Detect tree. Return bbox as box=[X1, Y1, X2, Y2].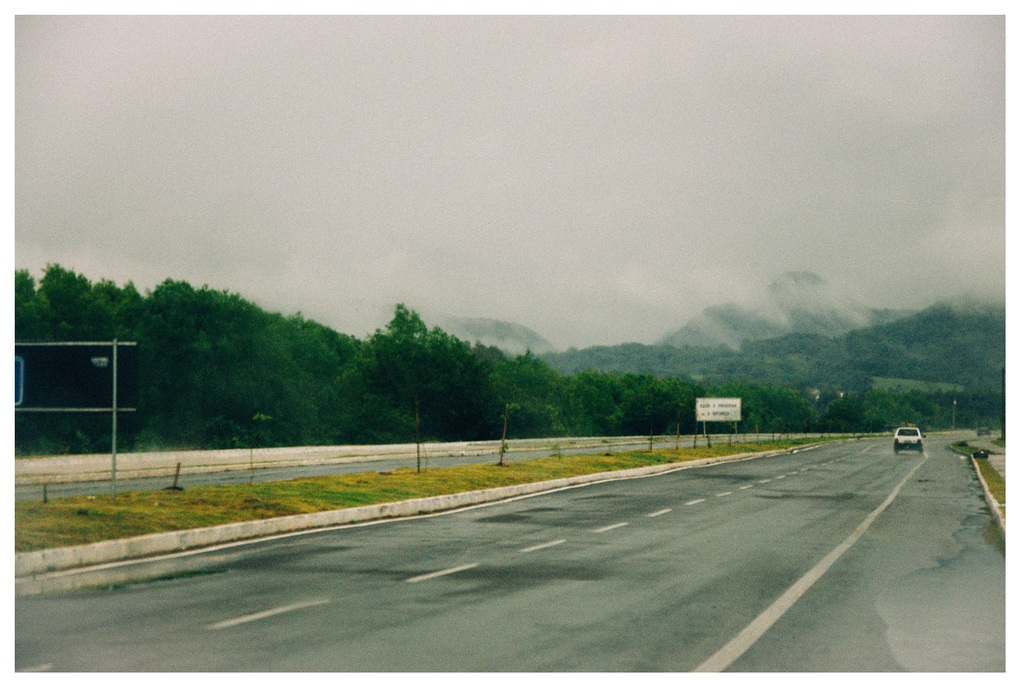
box=[758, 381, 810, 428].
